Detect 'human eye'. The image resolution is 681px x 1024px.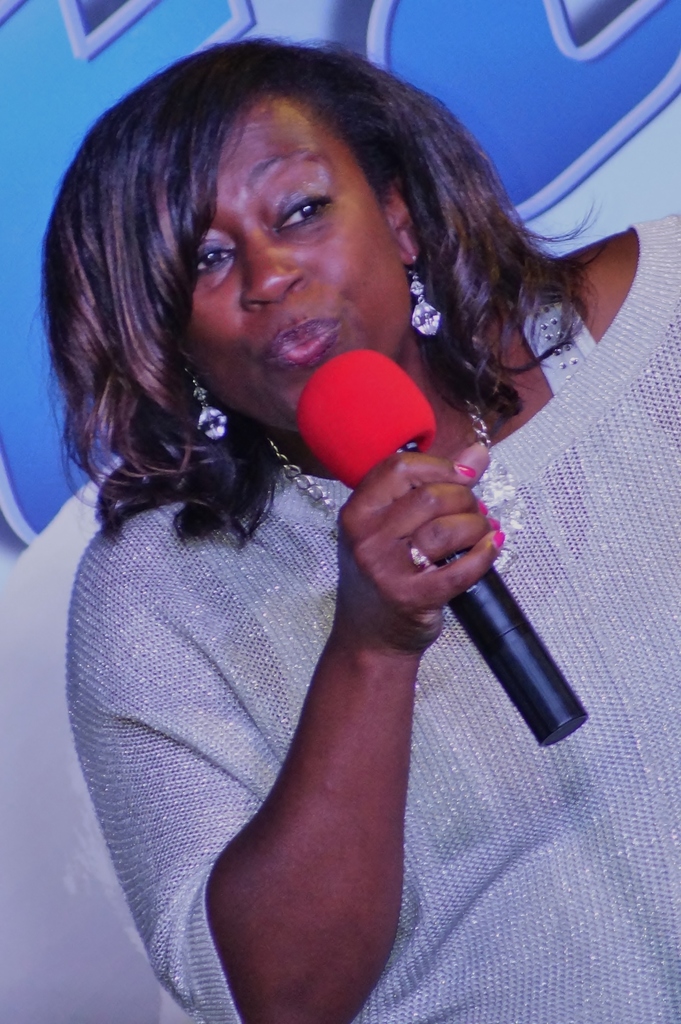
(264, 180, 342, 239).
